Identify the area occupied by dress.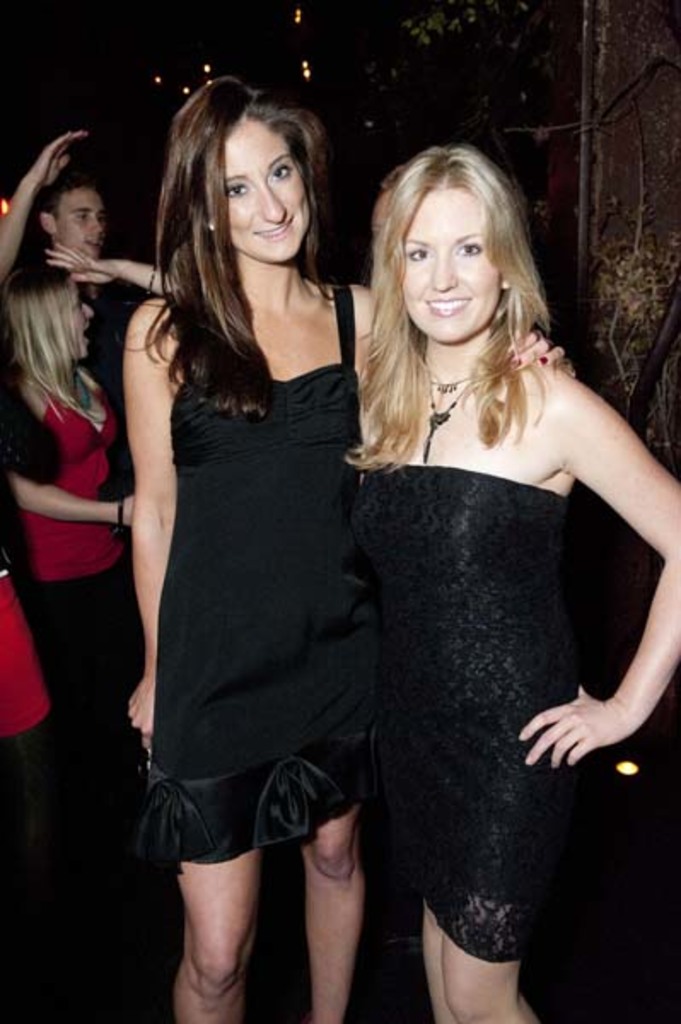
Area: (x1=352, y1=468, x2=577, y2=963).
